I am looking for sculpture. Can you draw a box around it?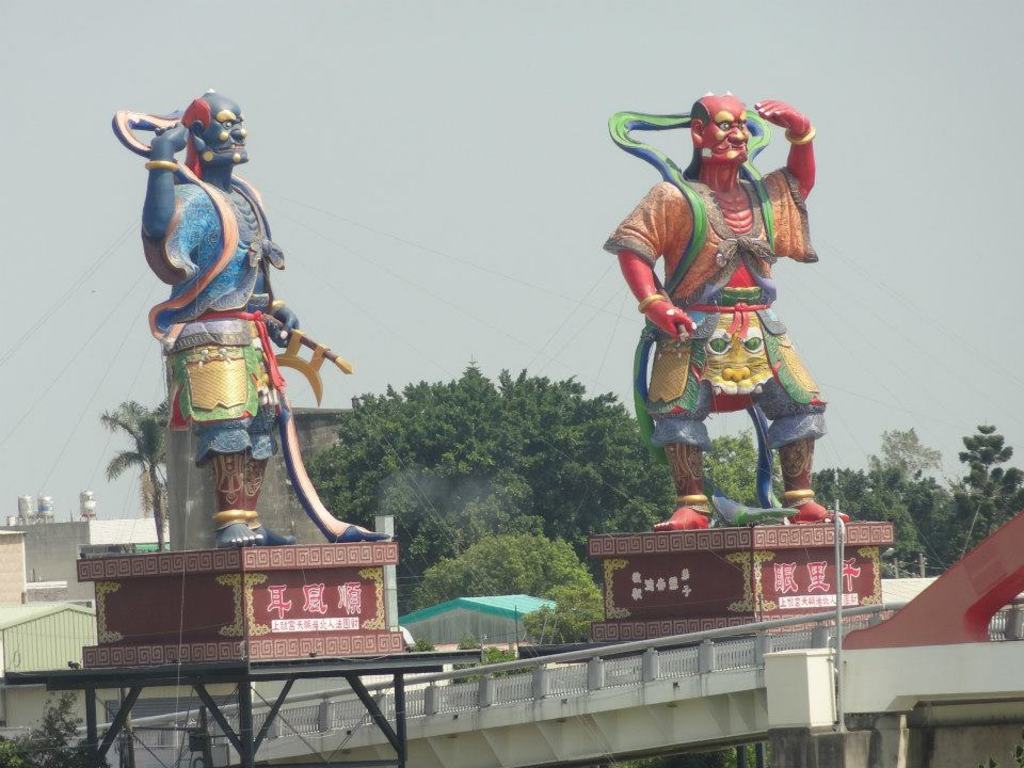
Sure, the bounding box is 135 99 320 611.
